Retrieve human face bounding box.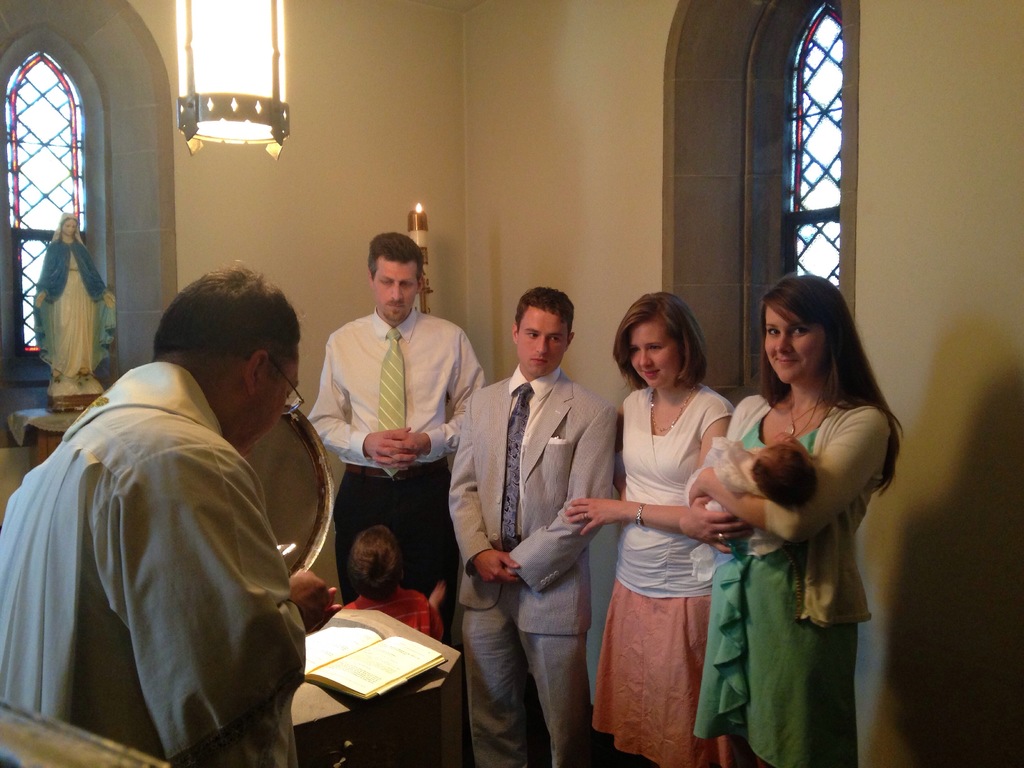
Bounding box: bbox(372, 254, 412, 328).
